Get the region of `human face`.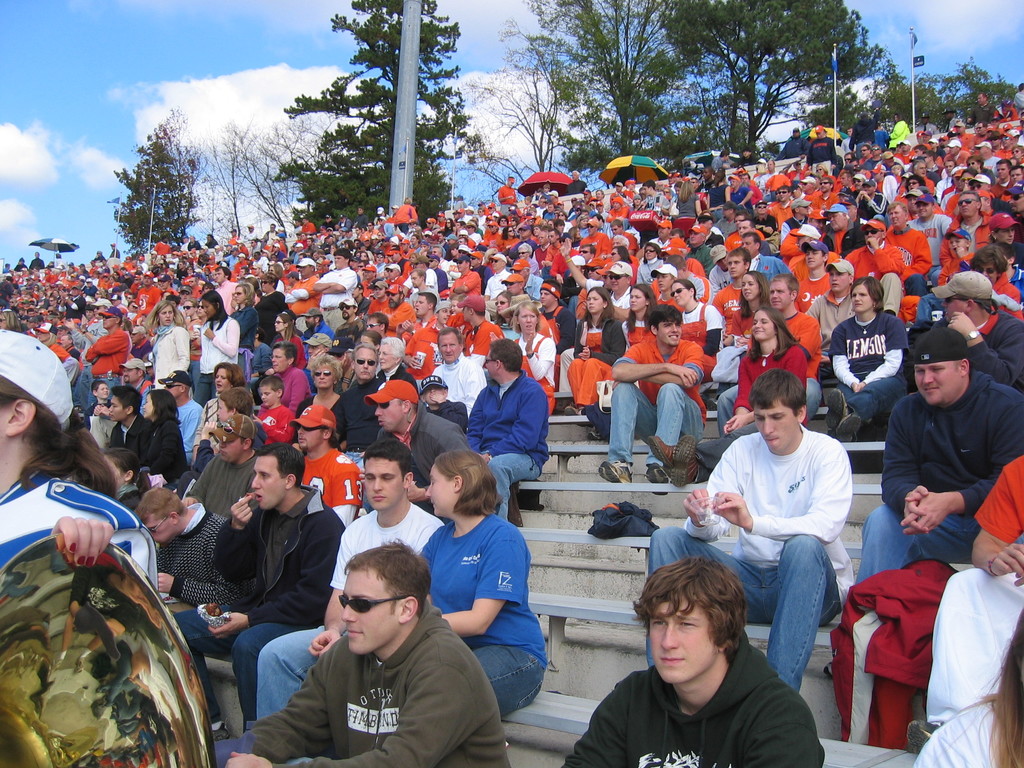
(366,460,401,507).
